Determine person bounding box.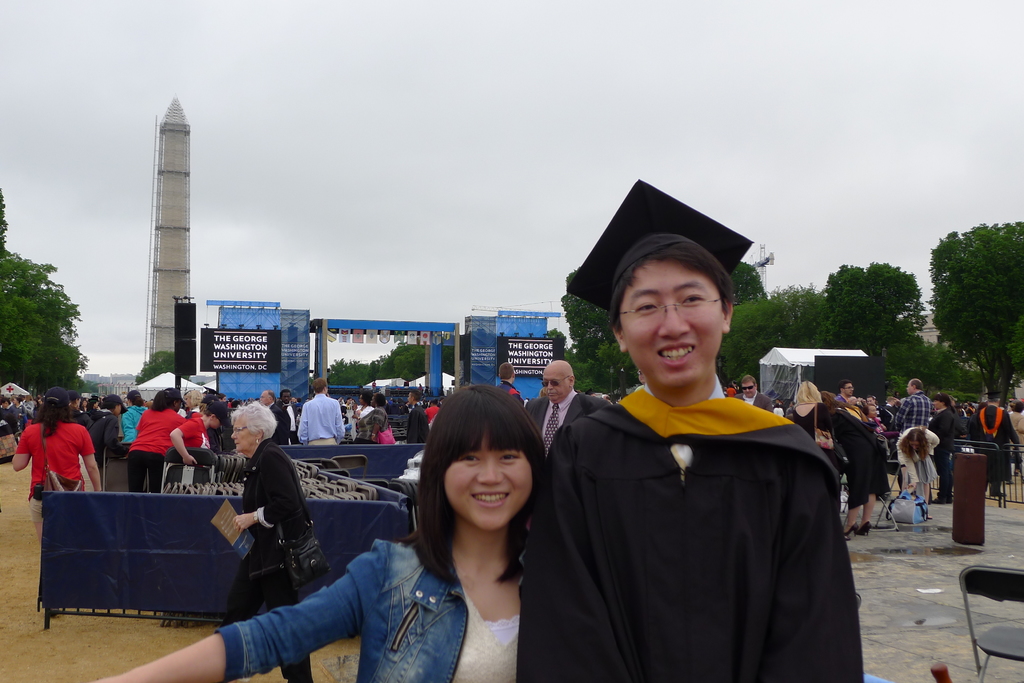
Determined: [12,384,107,552].
